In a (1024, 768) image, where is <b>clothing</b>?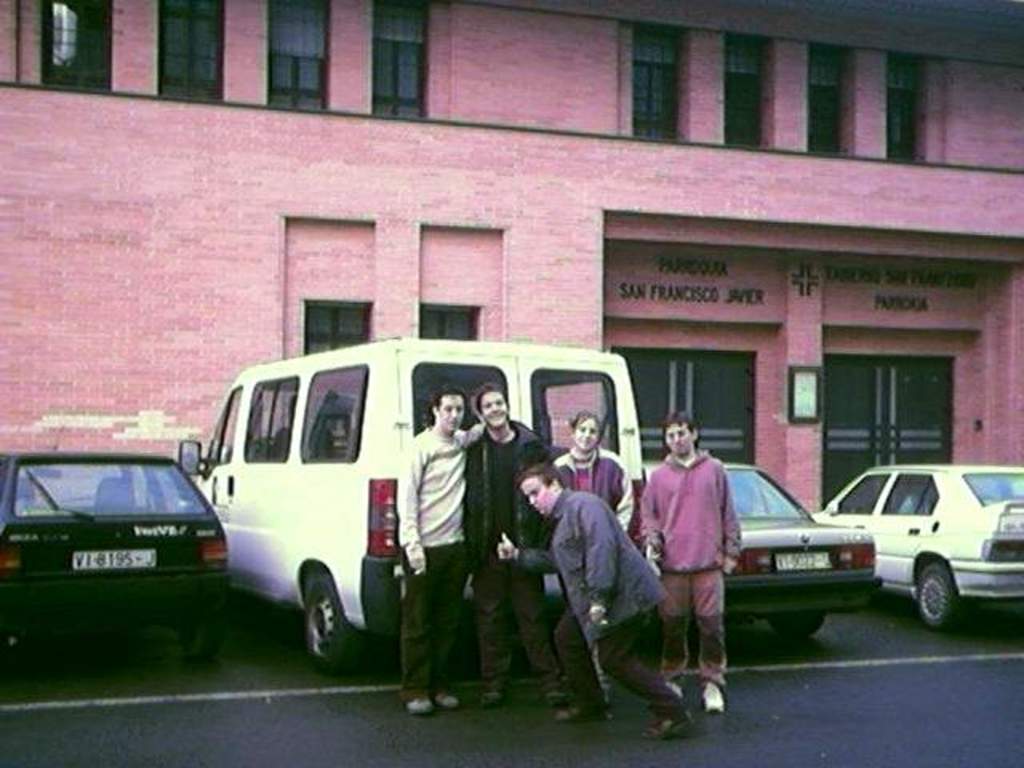
(x1=462, y1=418, x2=552, y2=688).
